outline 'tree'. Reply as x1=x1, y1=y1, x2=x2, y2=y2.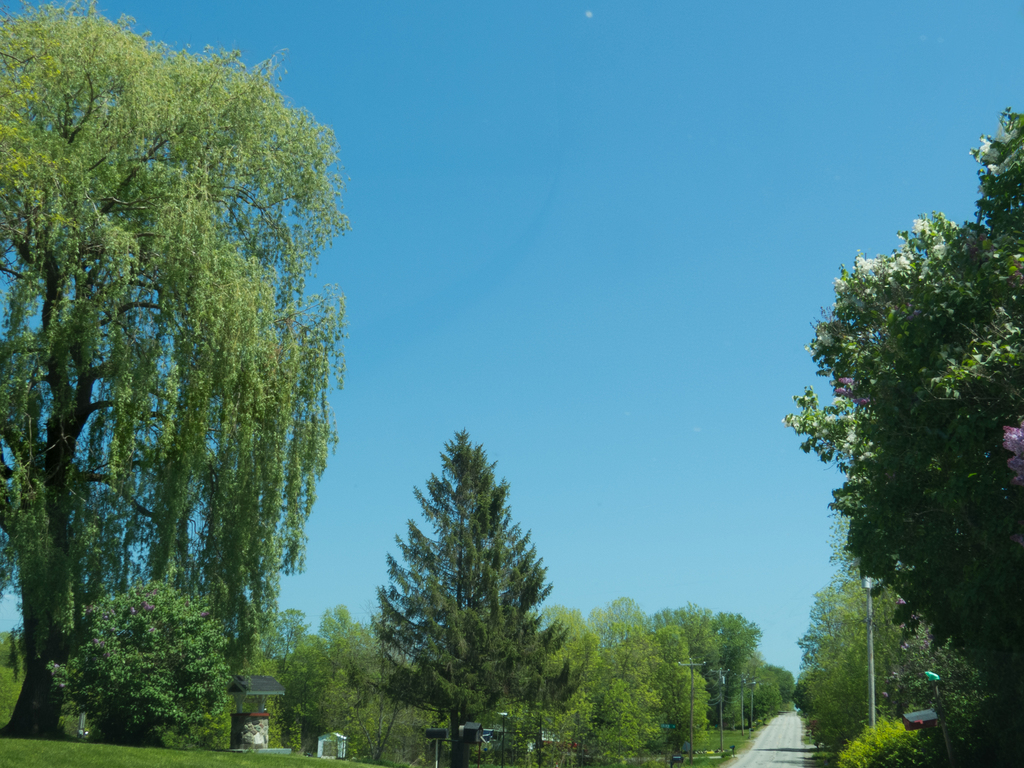
x1=463, y1=483, x2=588, y2=763.
